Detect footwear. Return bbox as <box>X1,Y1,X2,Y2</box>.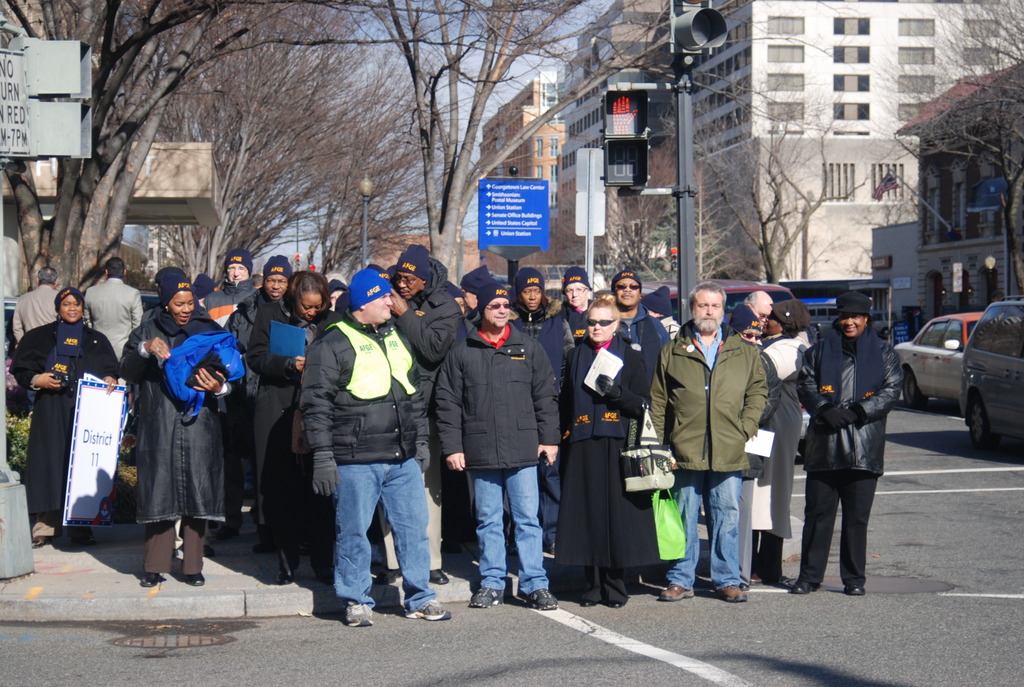
<box>186,571,204,586</box>.
